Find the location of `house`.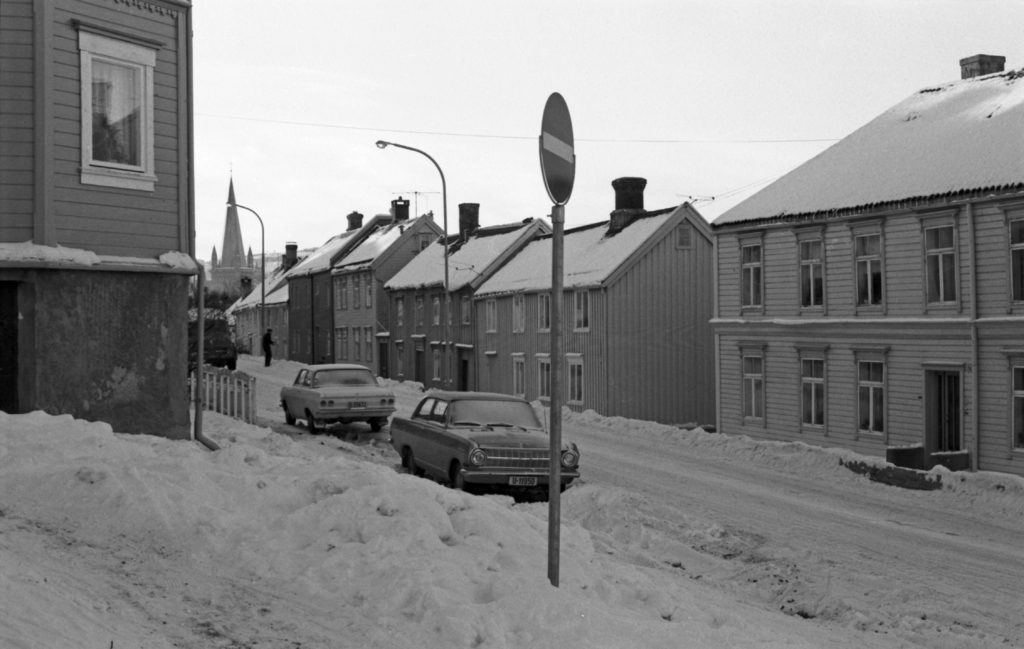
Location: region(0, 0, 197, 449).
